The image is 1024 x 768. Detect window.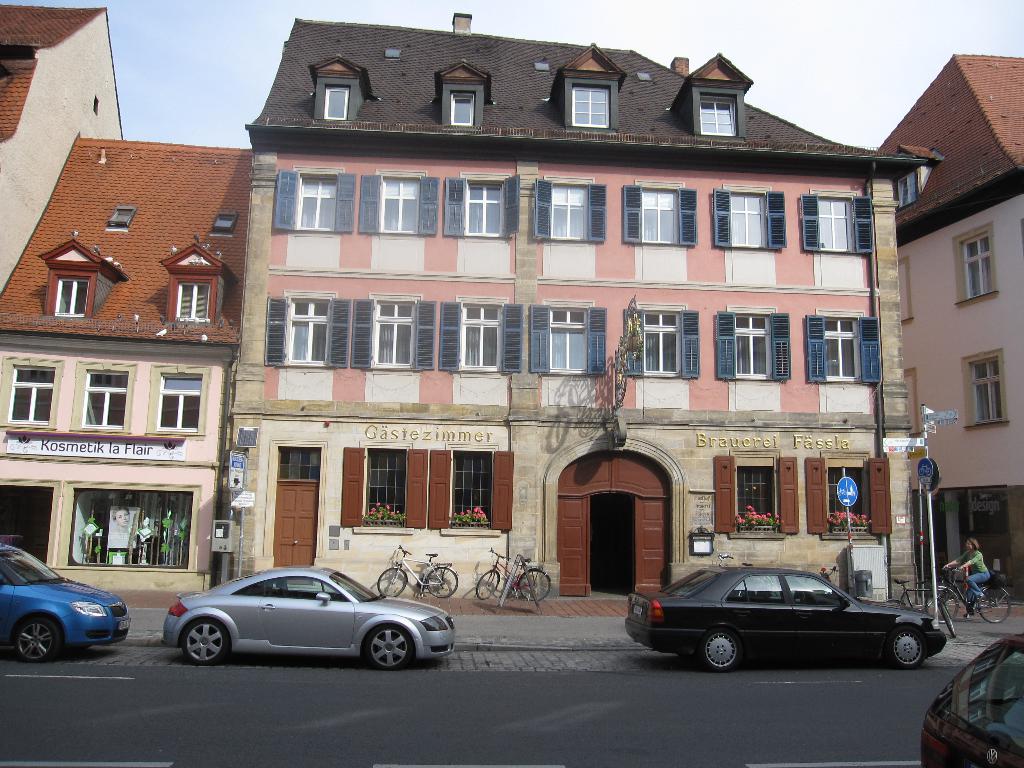
Detection: bbox(700, 97, 732, 134).
